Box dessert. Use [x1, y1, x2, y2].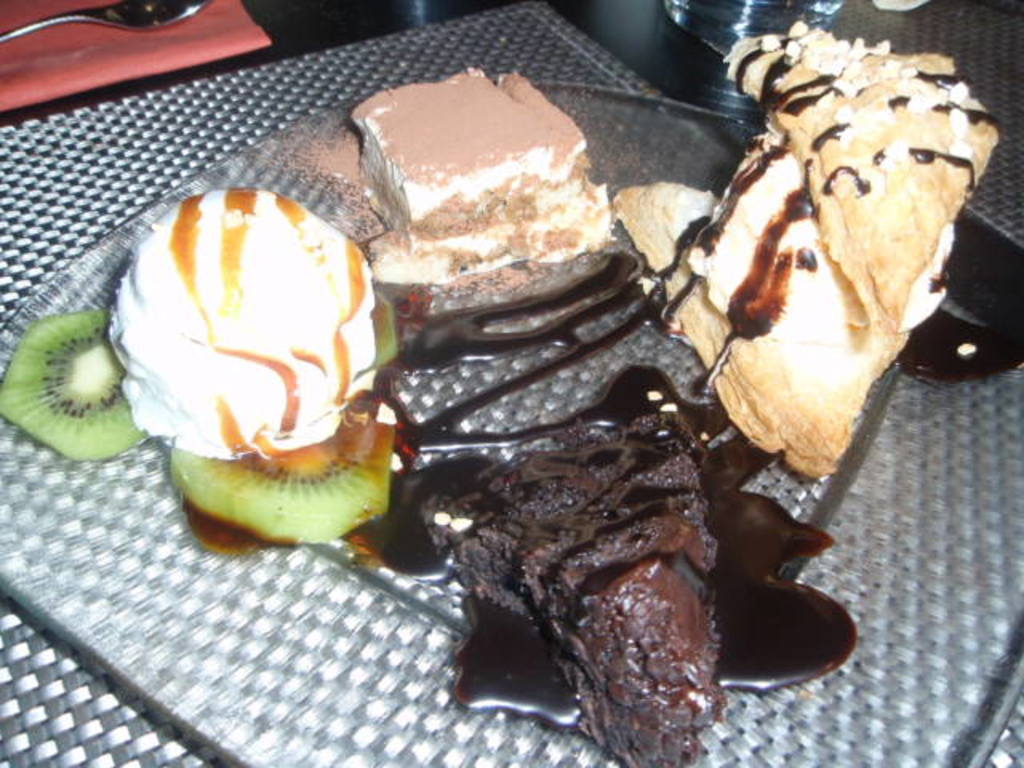
[363, 62, 579, 224].
